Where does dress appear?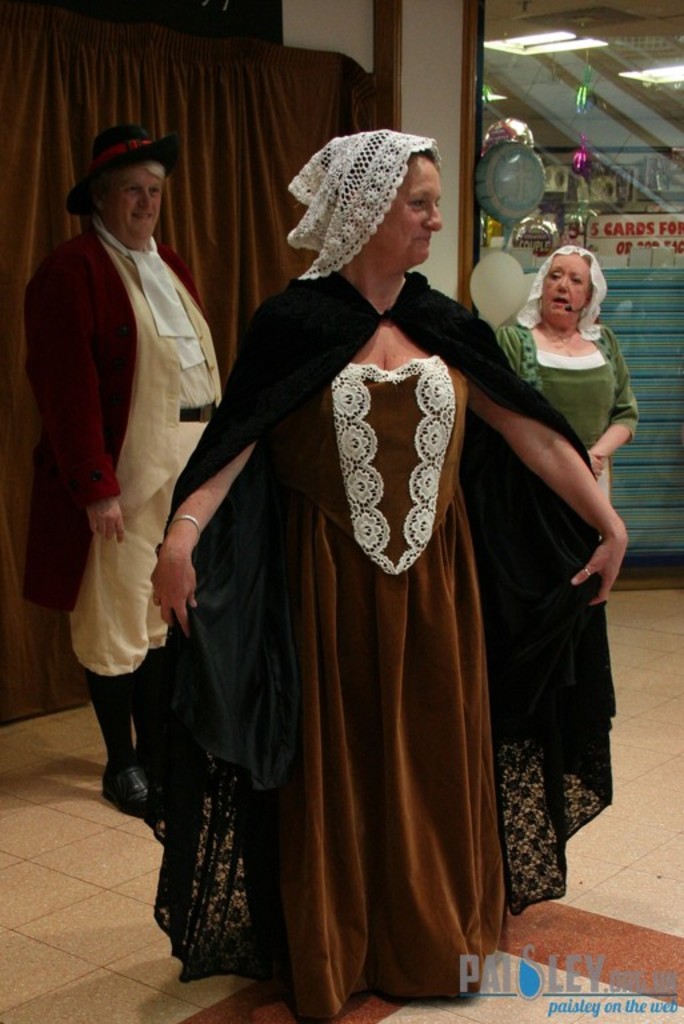
Appears at select_region(160, 273, 624, 1016).
